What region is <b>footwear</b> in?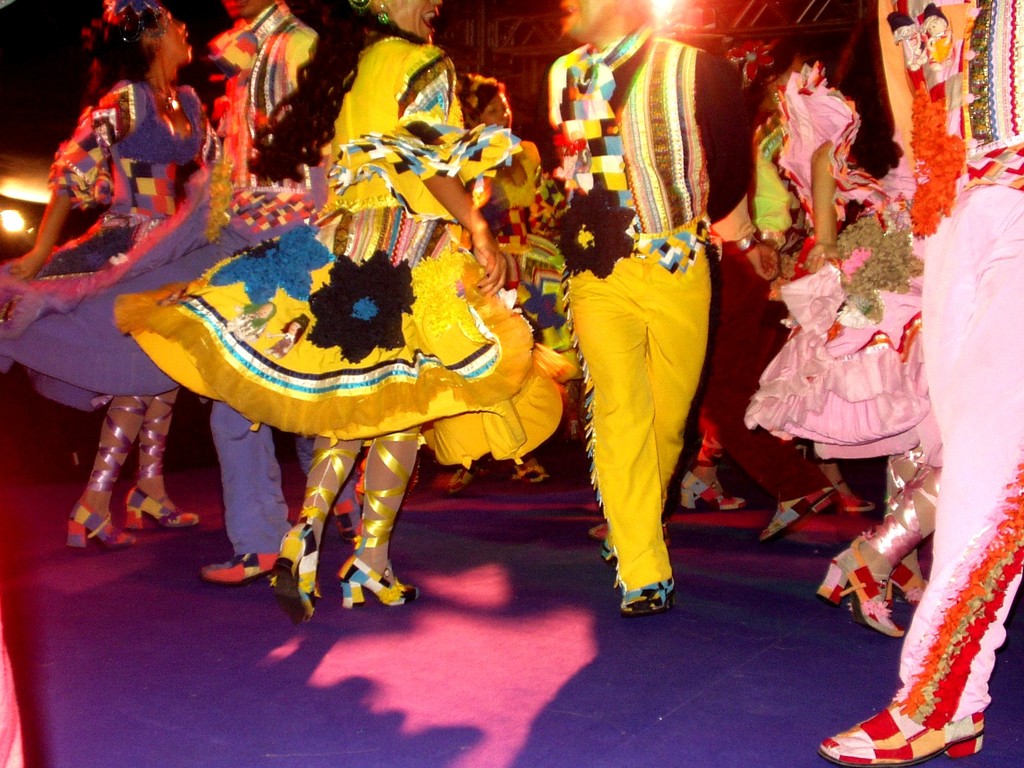
select_region(62, 501, 138, 550).
